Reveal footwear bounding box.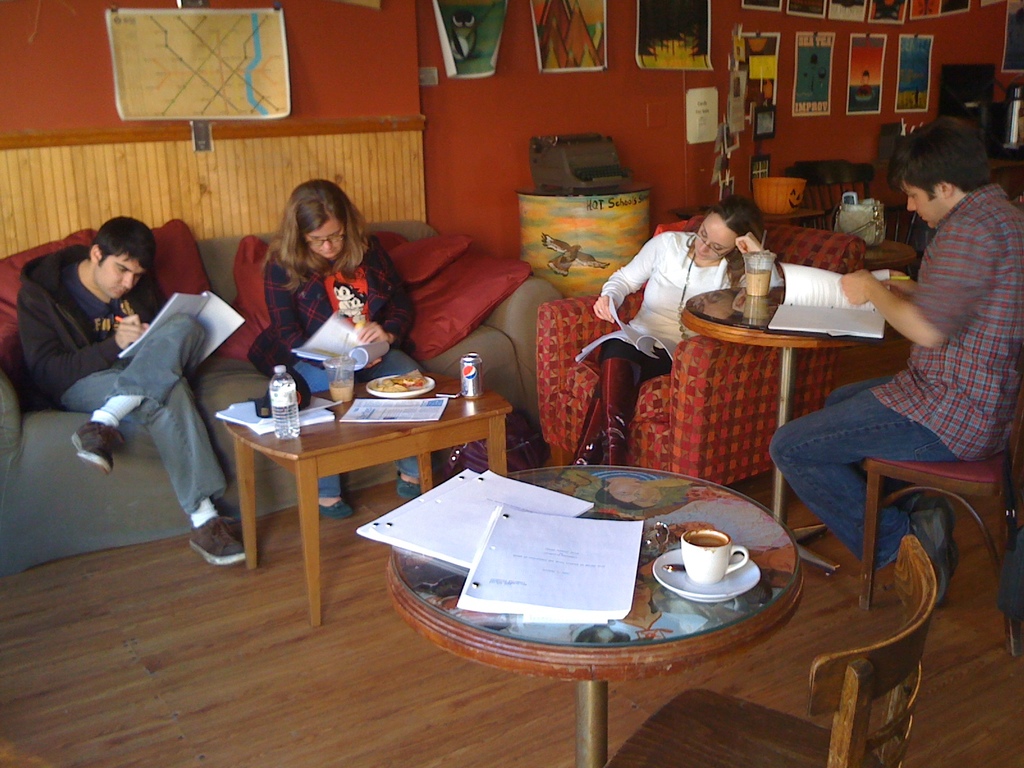
Revealed: bbox=(904, 495, 957, 602).
